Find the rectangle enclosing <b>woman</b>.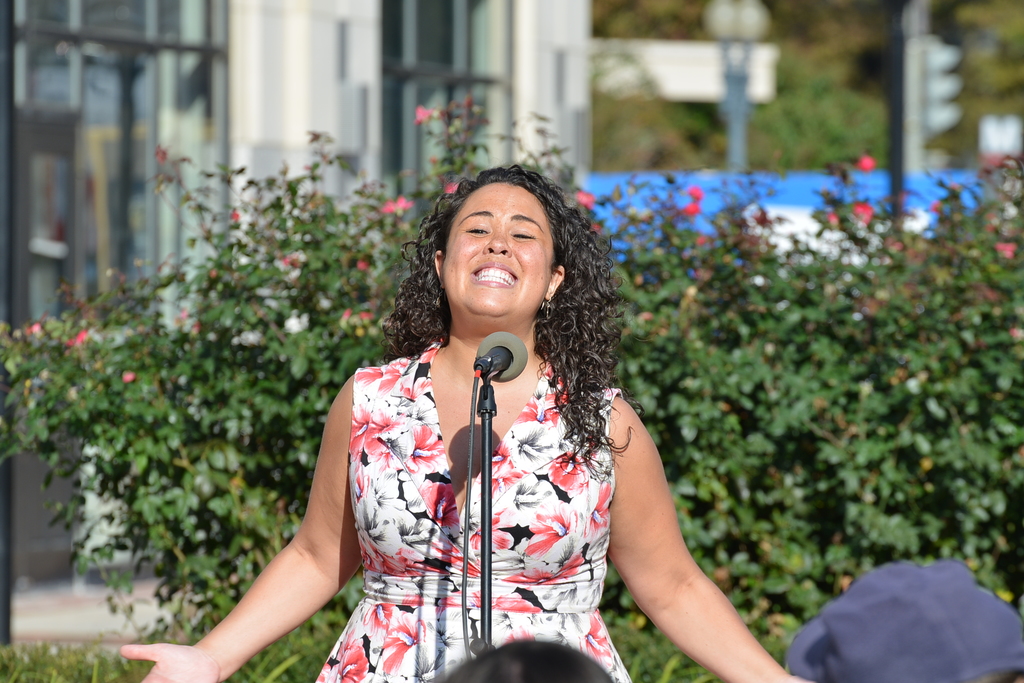
BBox(124, 167, 817, 682).
